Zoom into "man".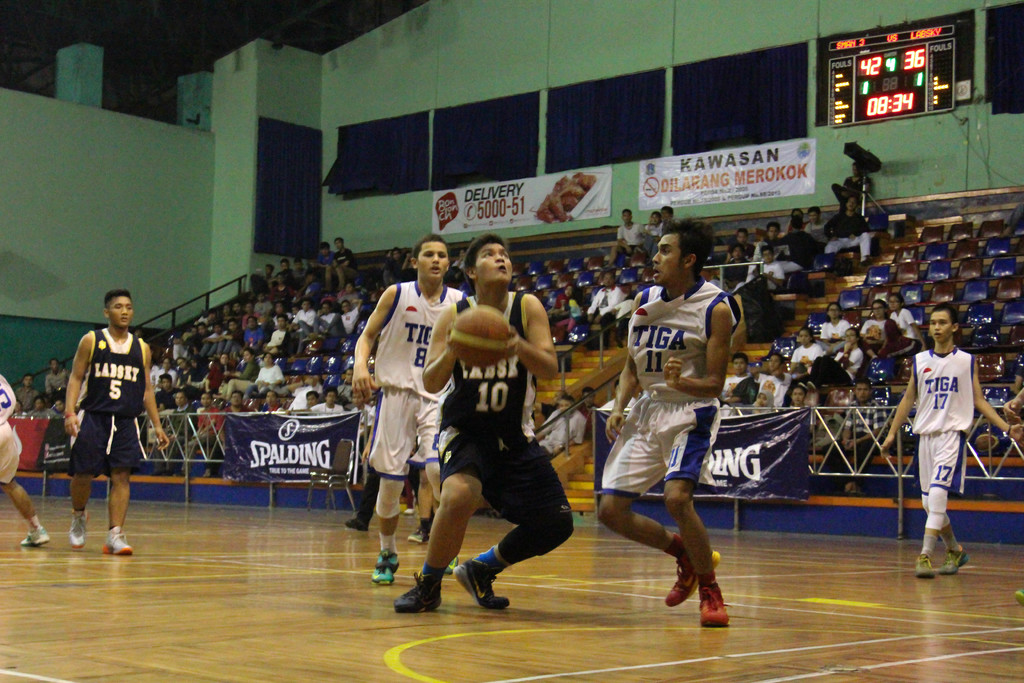
Zoom target: l=219, t=393, r=249, b=453.
